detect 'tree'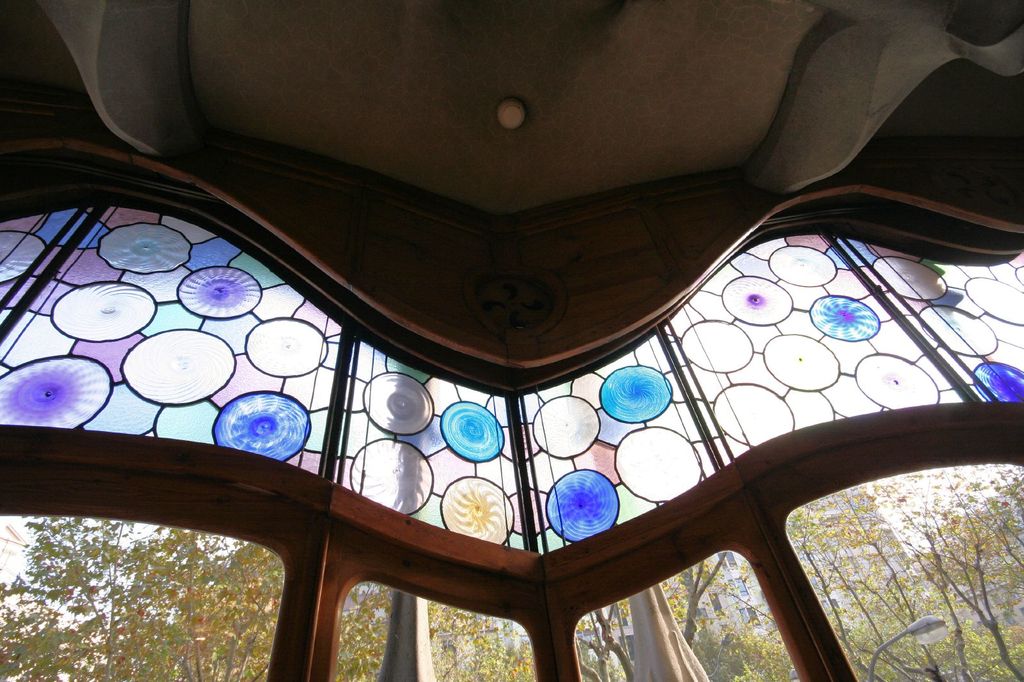
<region>884, 473, 1023, 681</region>
